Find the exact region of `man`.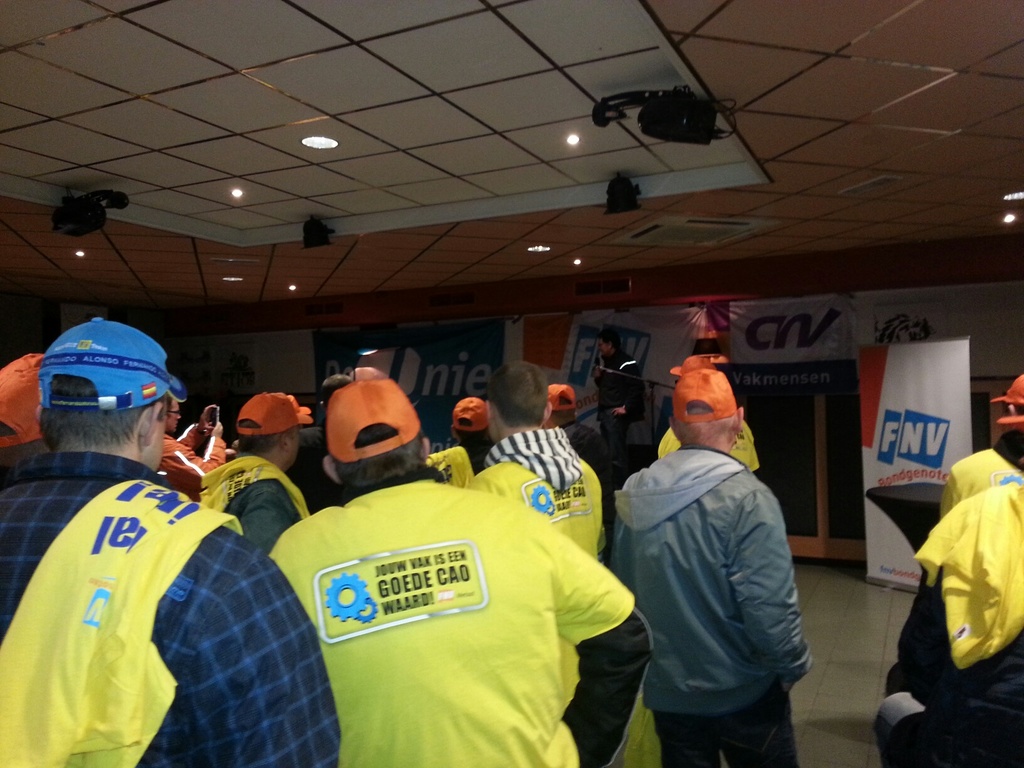
Exact region: box(548, 381, 610, 470).
